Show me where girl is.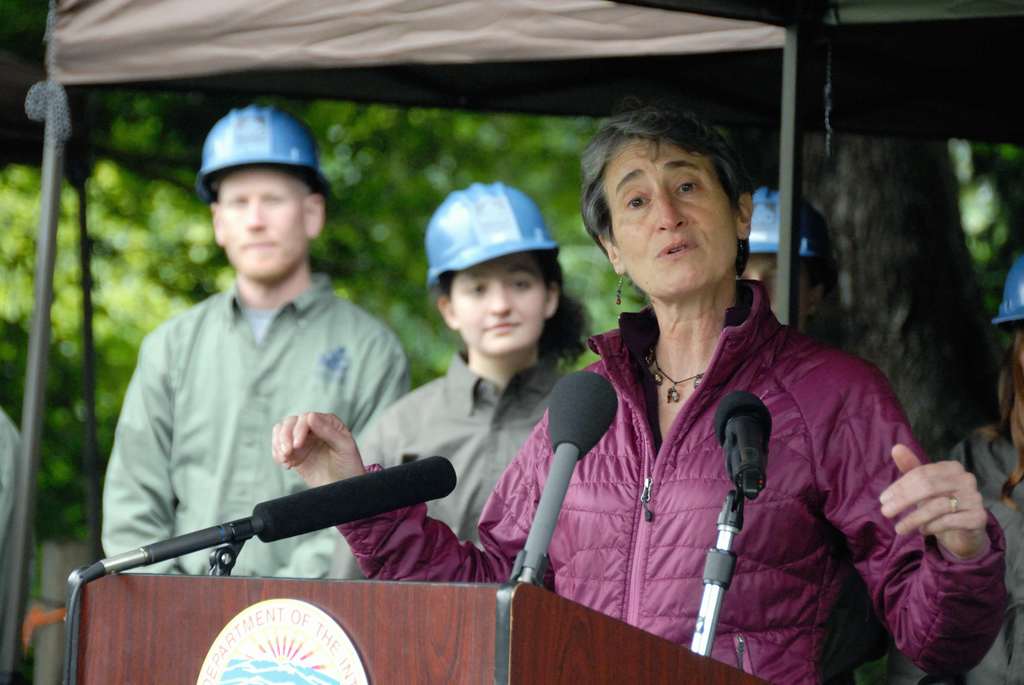
girl is at <region>323, 188, 562, 584</region>.
